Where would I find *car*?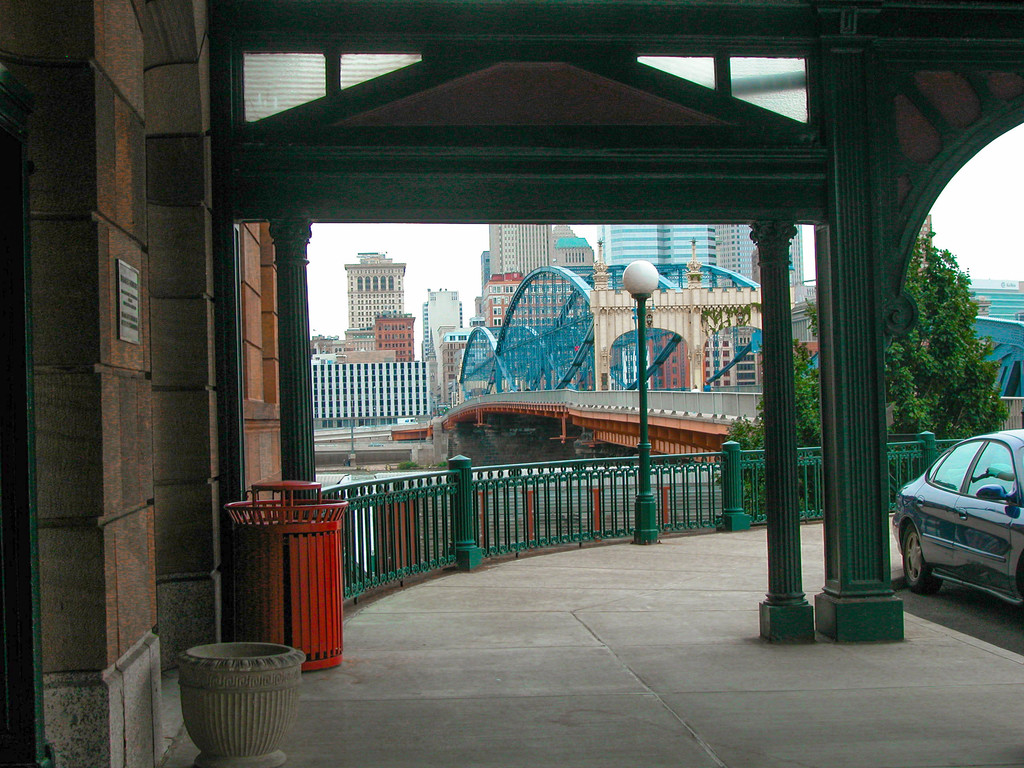
At (left=890, top=424, right=1023, bottom=610).
